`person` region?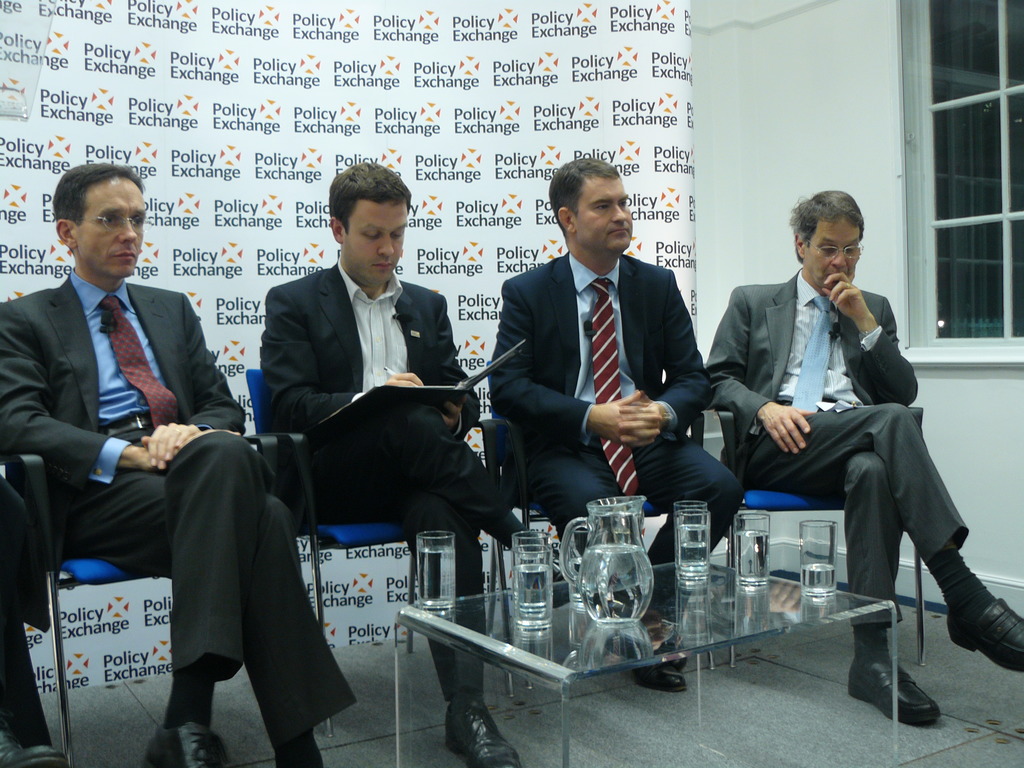
crop(477, 148, 751, 696)
